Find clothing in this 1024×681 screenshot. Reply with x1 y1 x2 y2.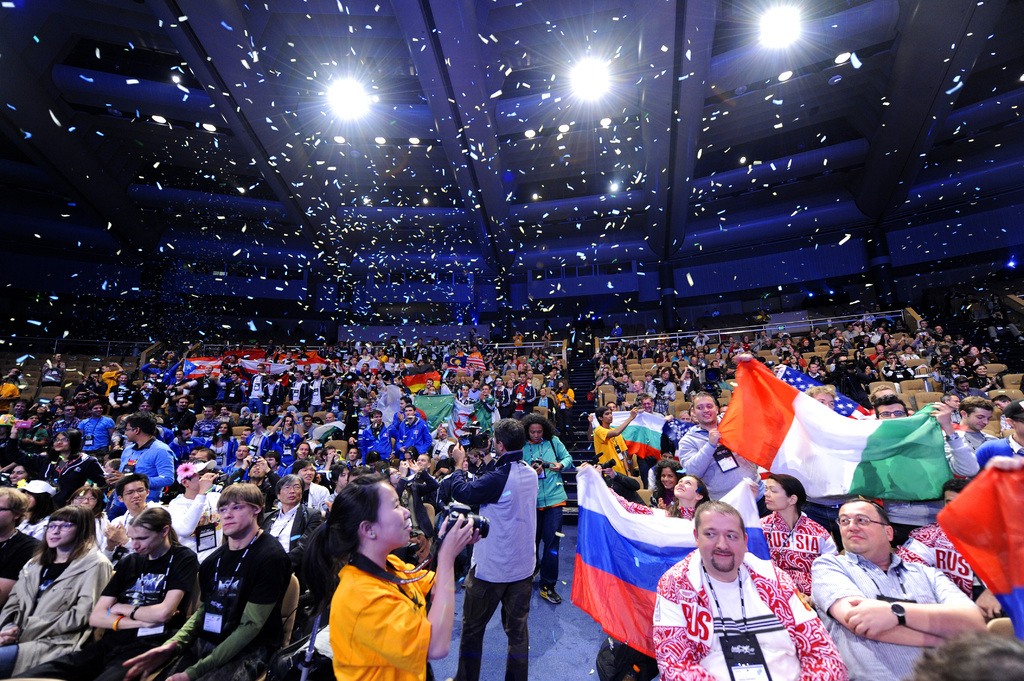
799 344 810 349.
